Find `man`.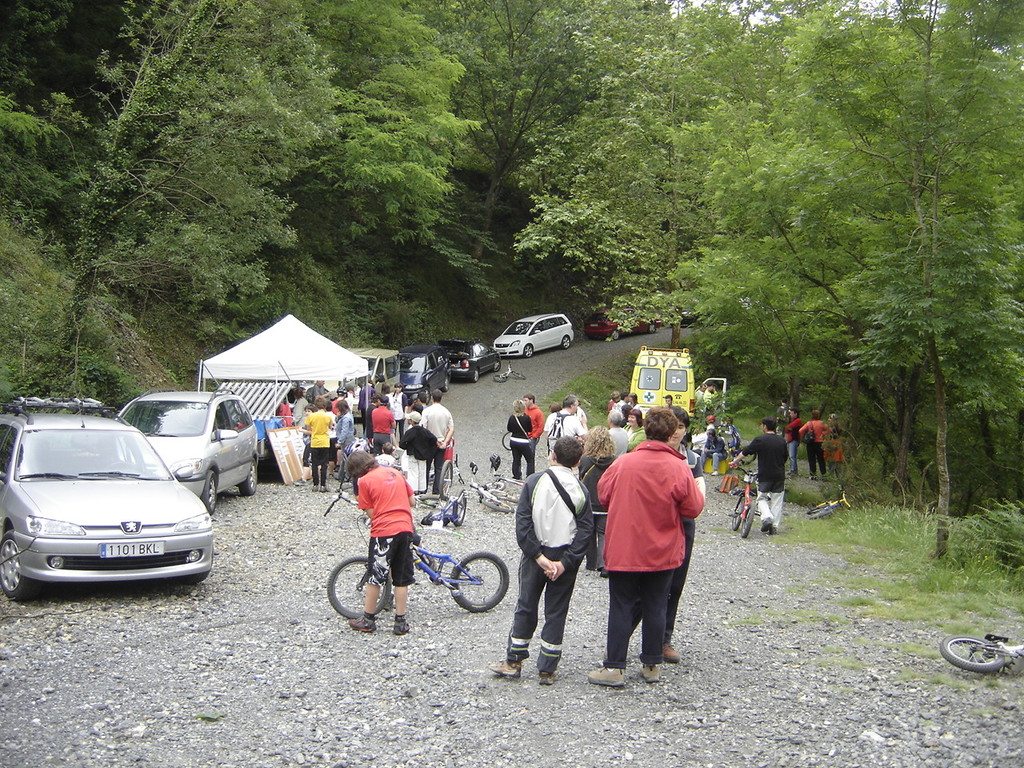
(x1=370, y1=395, x2=391, y2=458).
